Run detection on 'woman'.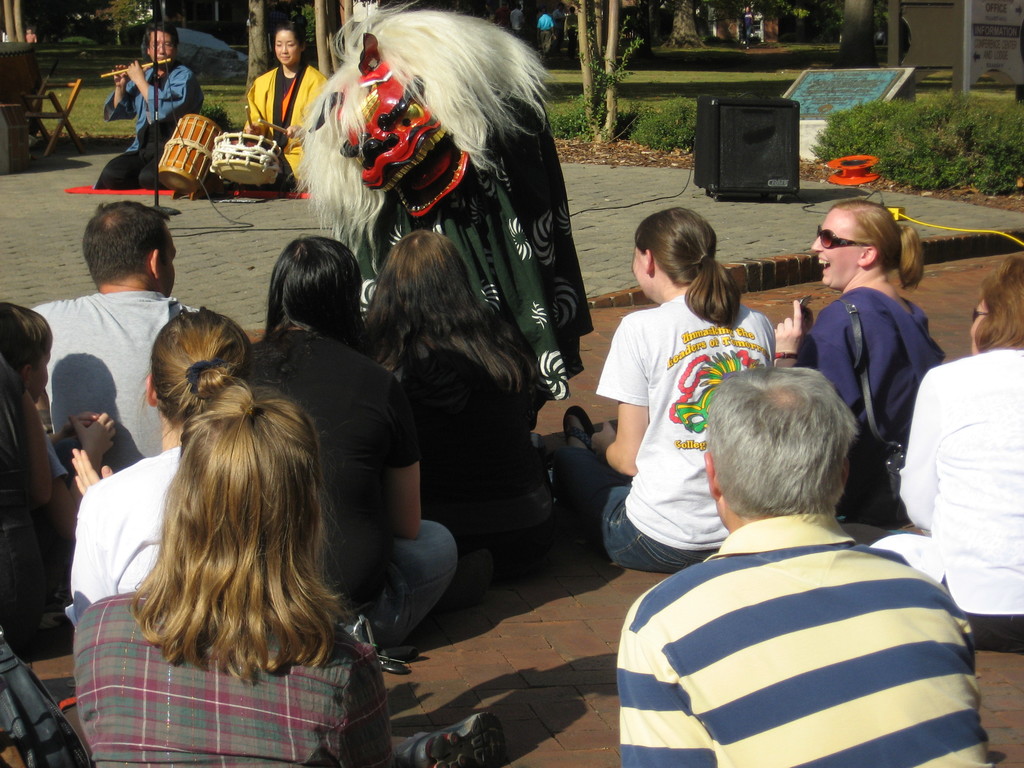
Result: Rect(75, 374, 509, 767).
